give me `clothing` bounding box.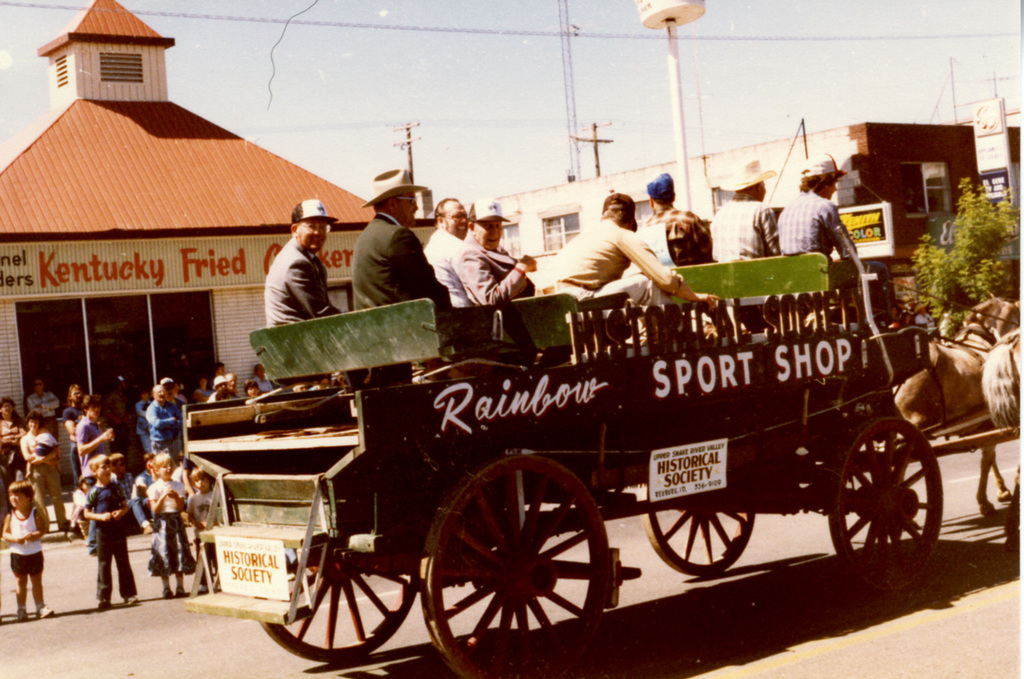
region(148, 399, 182, 465).
